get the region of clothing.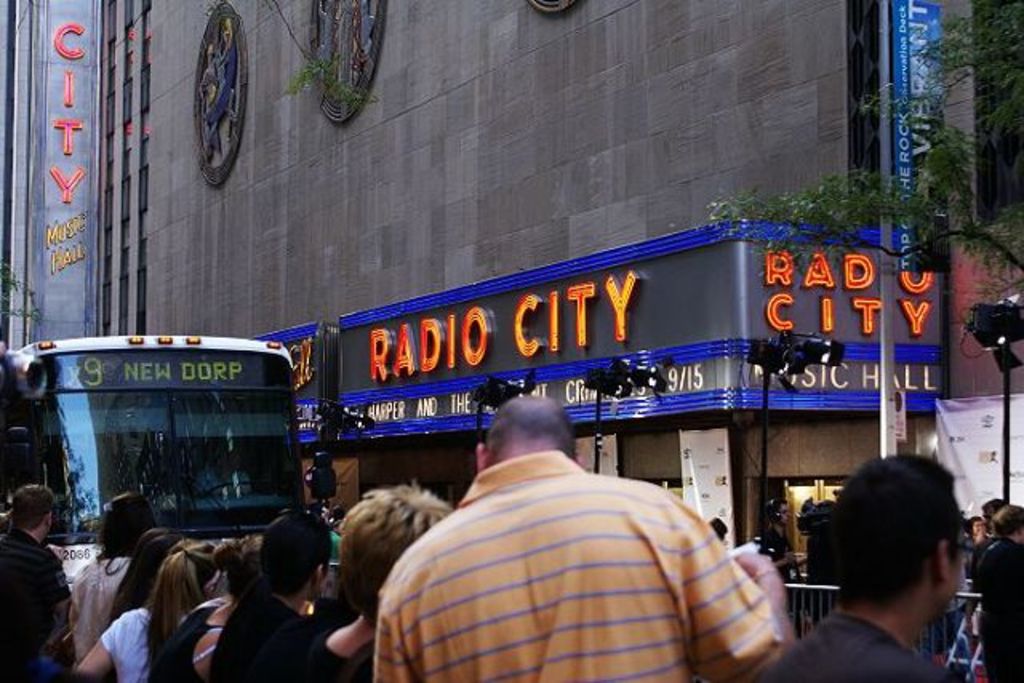
(99, 601, 158, 681).
